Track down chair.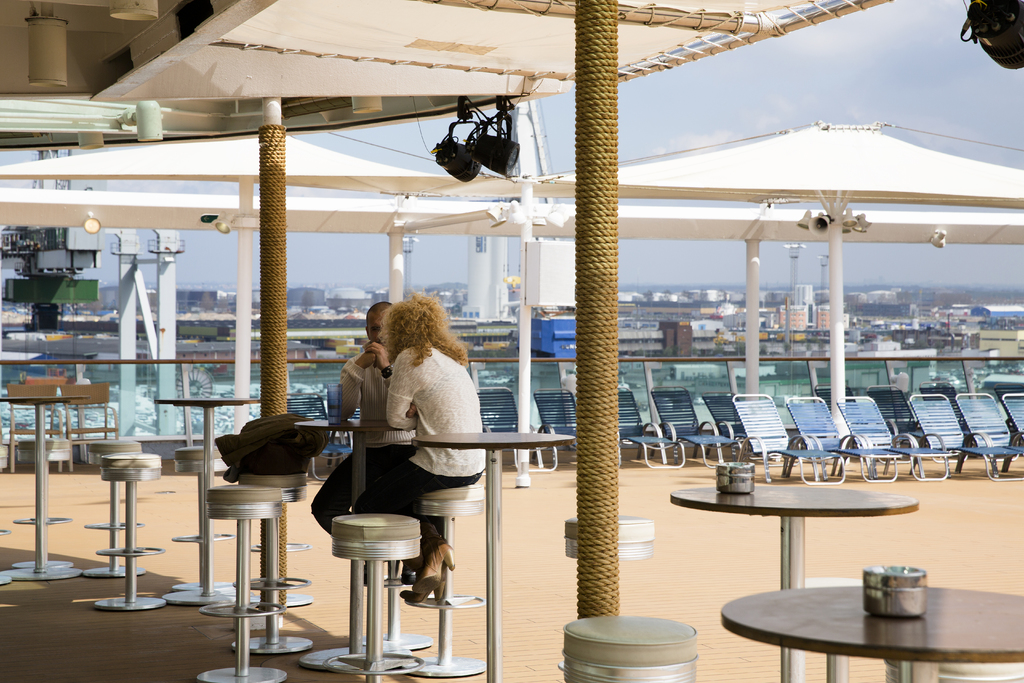
Tracked to <region>784, 391, 899, 483</region>.
